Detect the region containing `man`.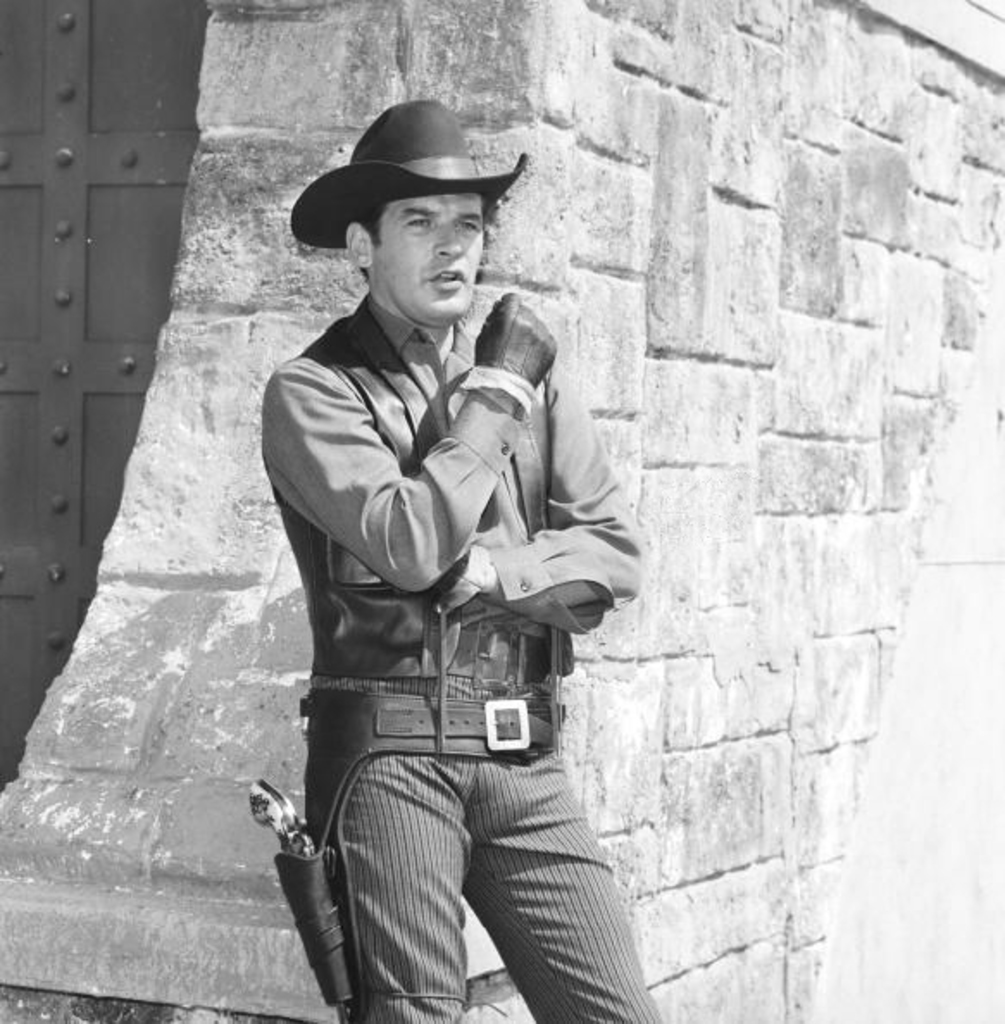
231,88,627,998.
